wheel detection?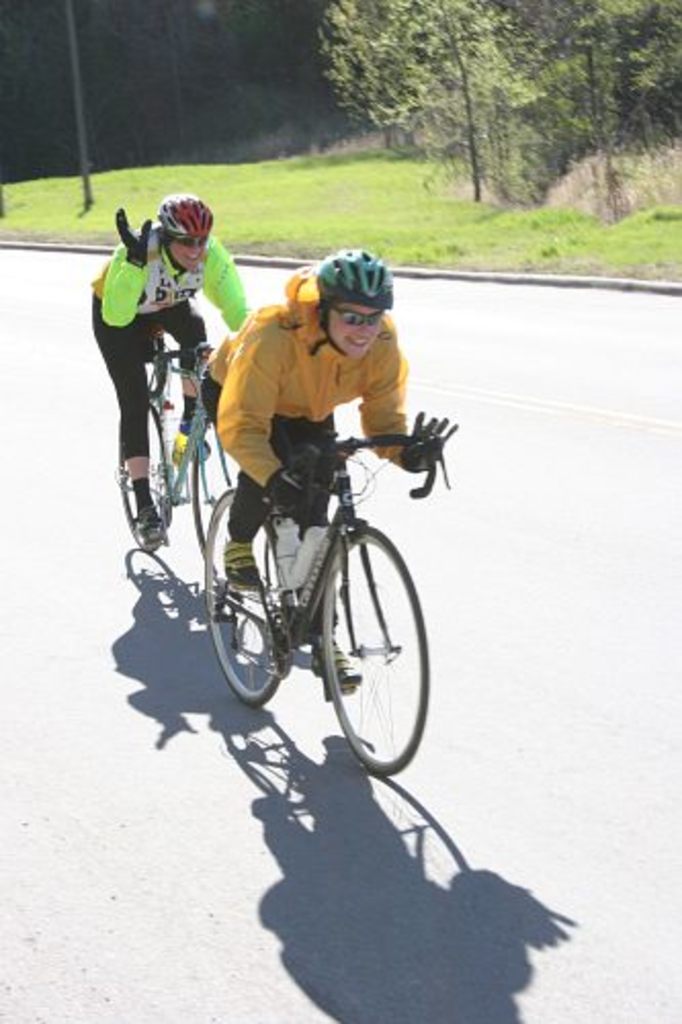
locate(111, 387, 184, 561)
